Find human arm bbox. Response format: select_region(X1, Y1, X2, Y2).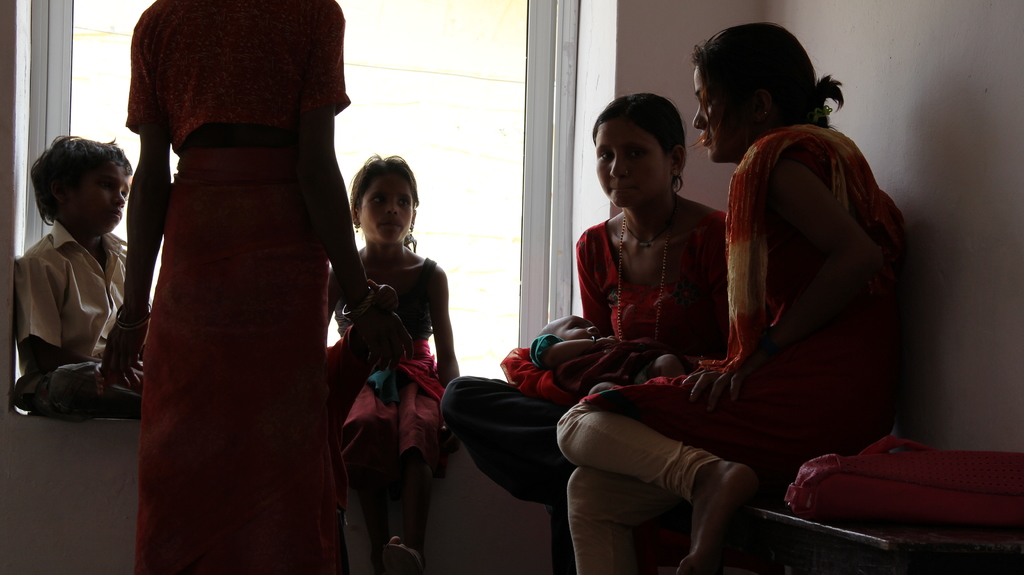
select_region(578, 245, 613, 332).
